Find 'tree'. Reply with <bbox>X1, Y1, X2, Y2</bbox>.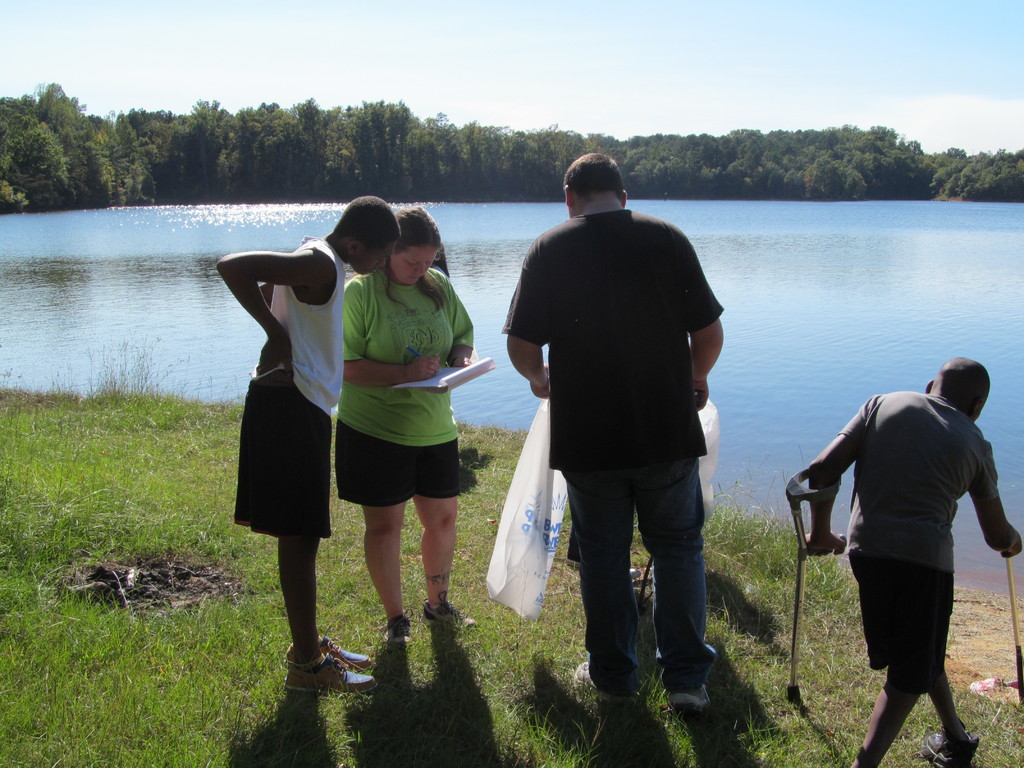
<bbox>0, 172, 44, 214</bbox>.
